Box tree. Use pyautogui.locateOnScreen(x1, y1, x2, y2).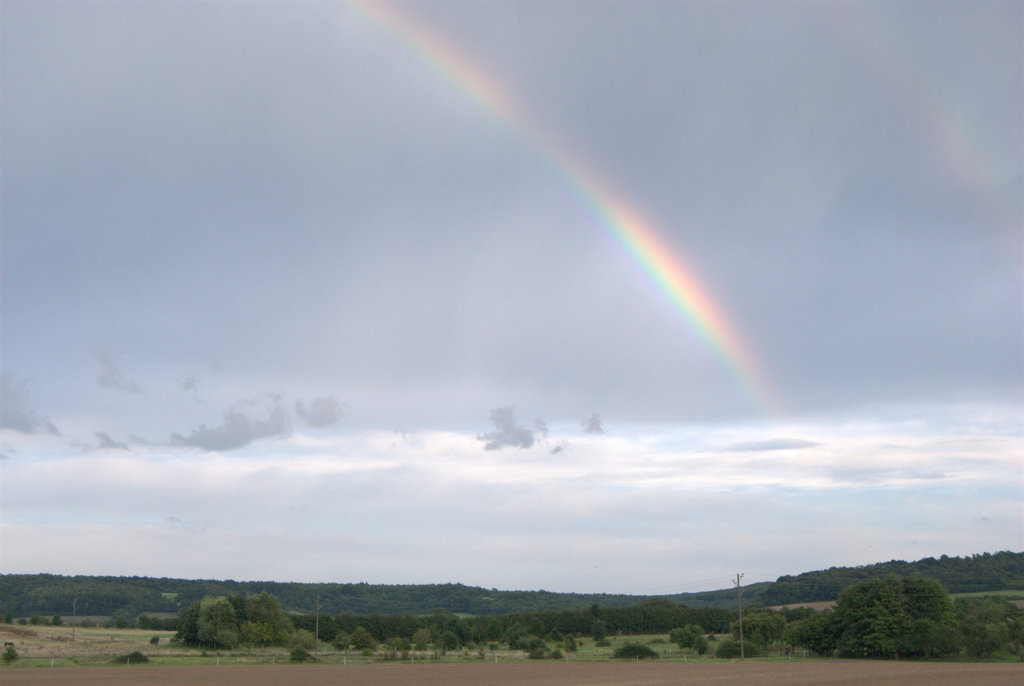
pyautogui.locateOnScreen(611, 642, 665, 662).
